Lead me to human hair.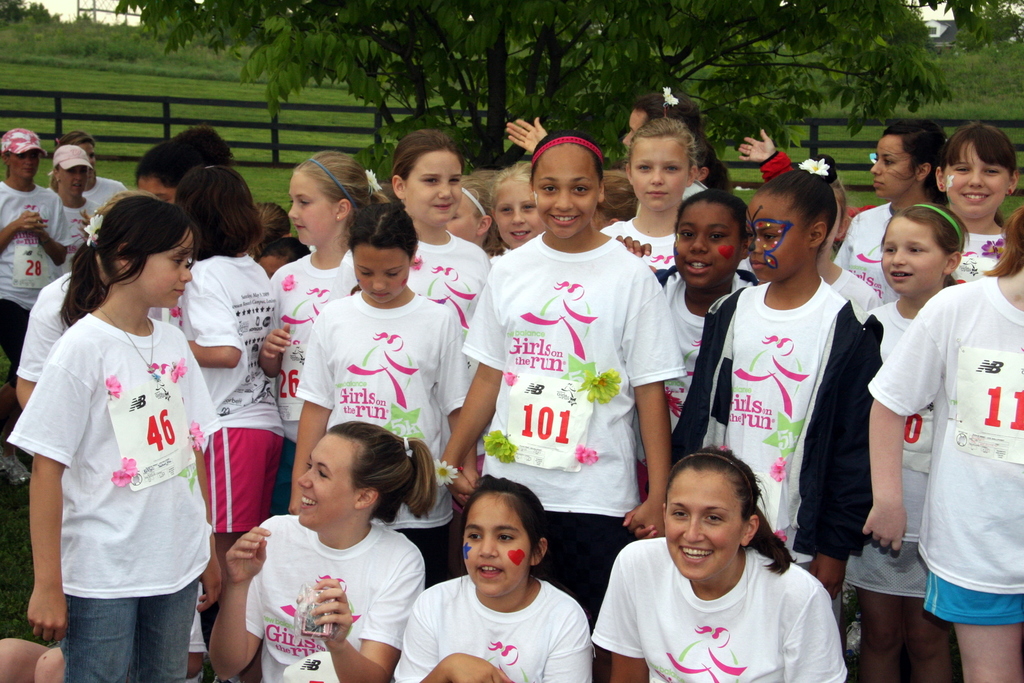
Lead to region(531, 130, 604, 181).
